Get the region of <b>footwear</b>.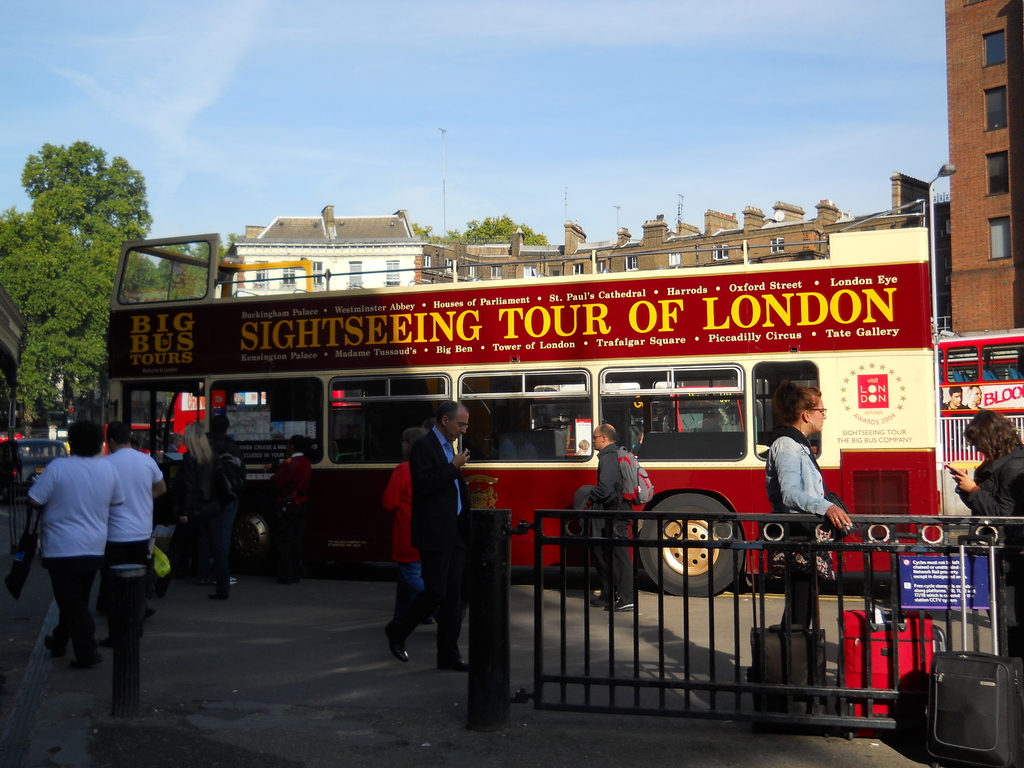
<box>434,641,477,673</box>.
